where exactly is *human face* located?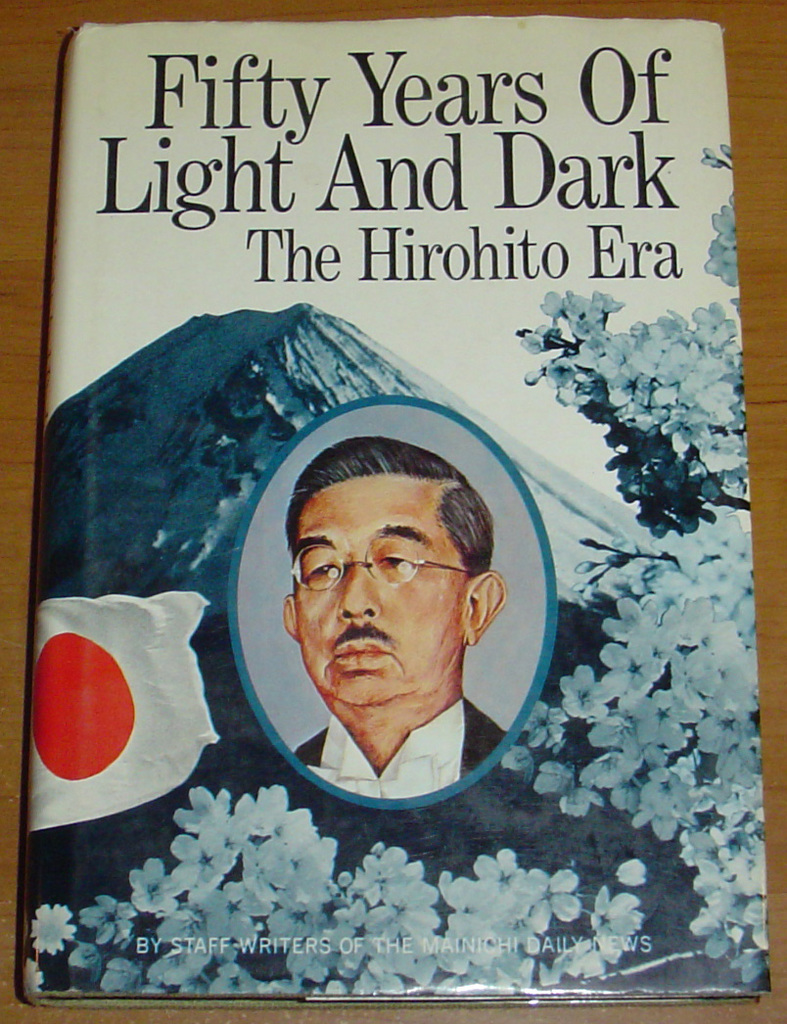
Its bounding box is 296,473,463,713.
